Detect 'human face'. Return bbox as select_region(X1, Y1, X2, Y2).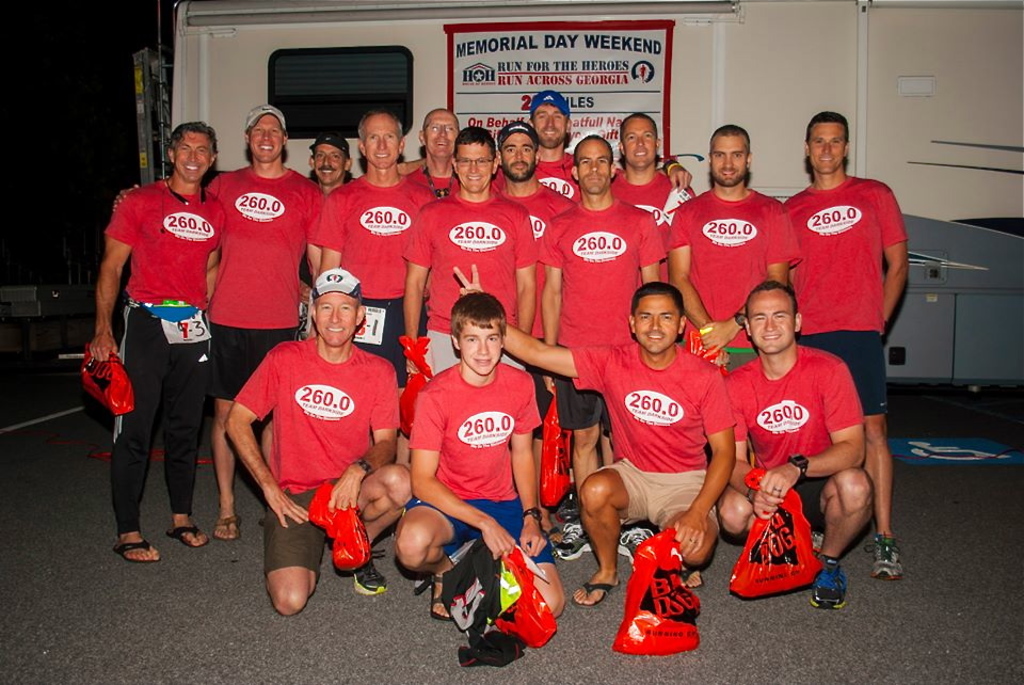
select_region(359, 114, 397, 166).
